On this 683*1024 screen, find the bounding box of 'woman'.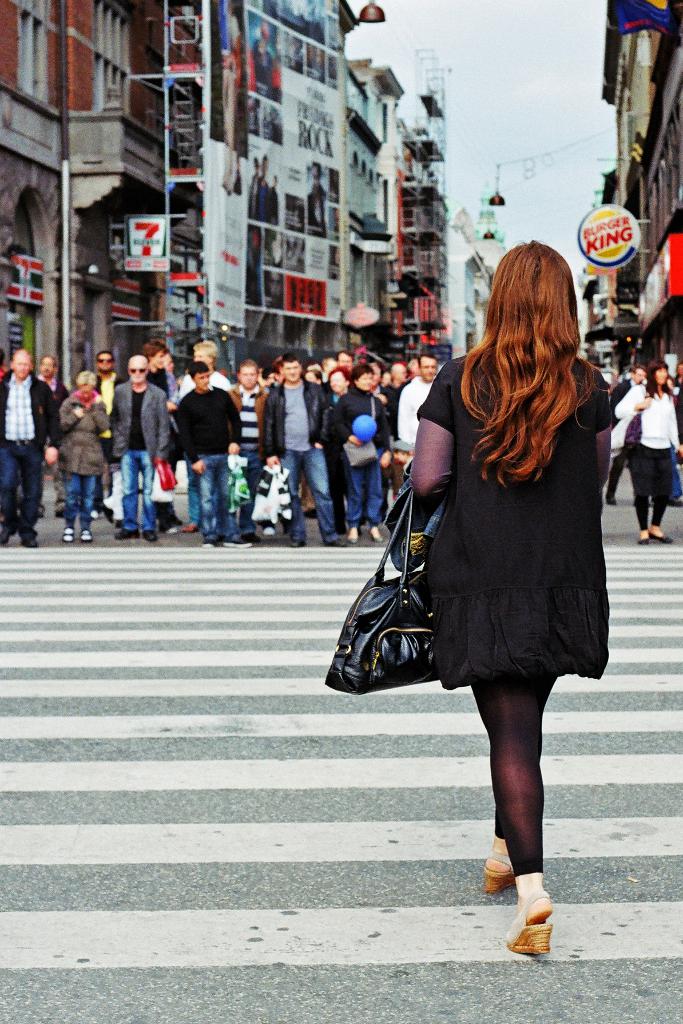
Bounding box: bbox(56, 376, 112, 538).
